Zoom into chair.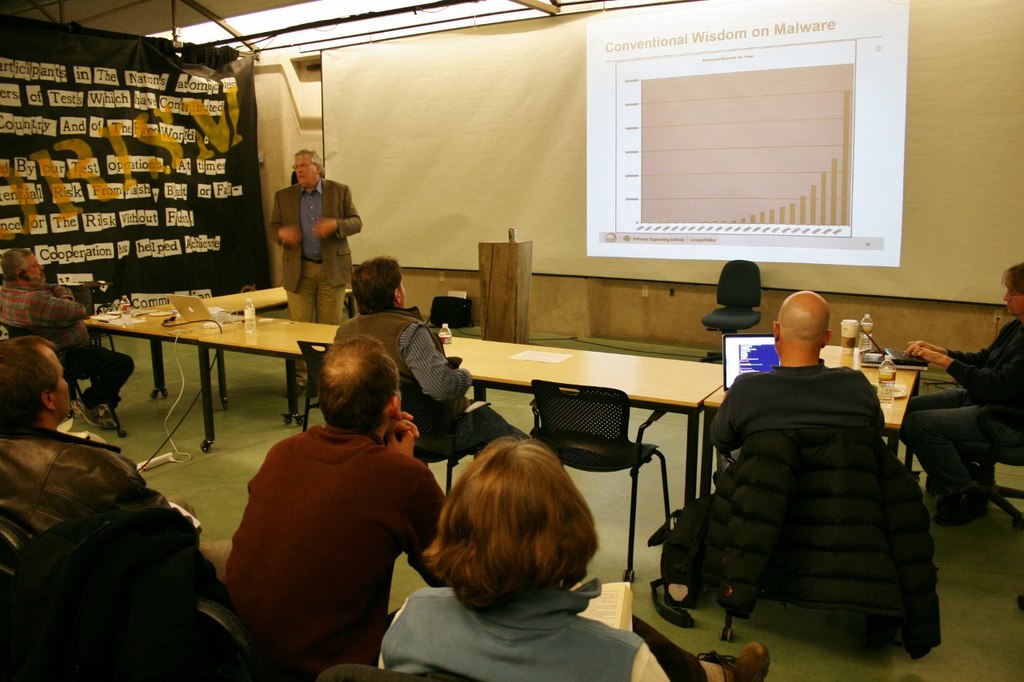
Zoom target: (left=535, top=374, right=694, bottom=550).
